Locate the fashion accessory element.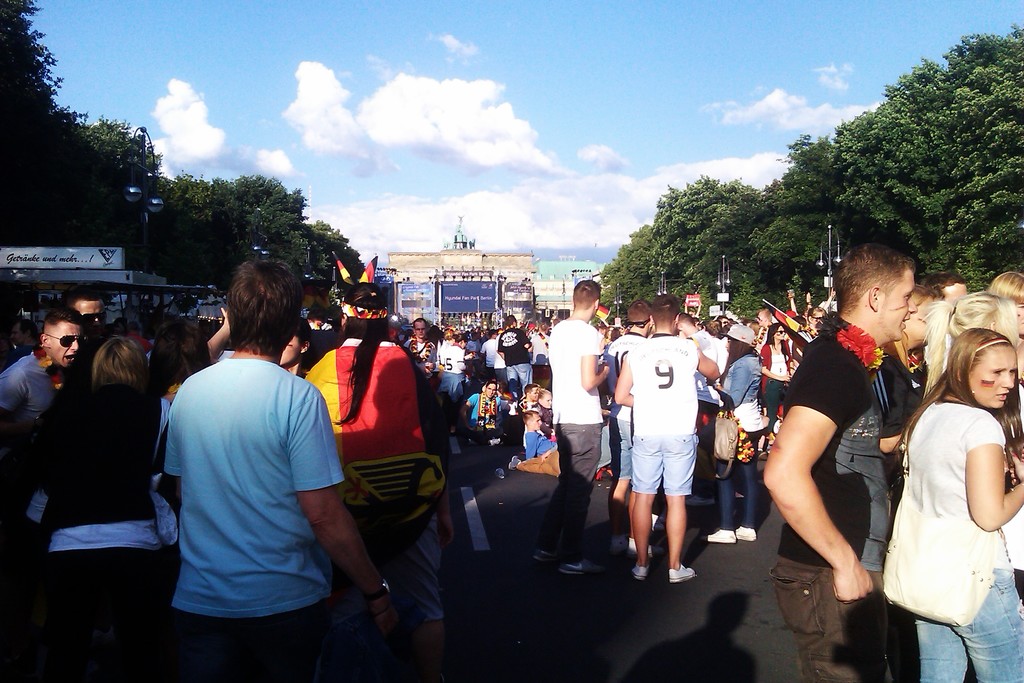
Element bbox: x1=767 y1=328 x2=784 y2=336.
